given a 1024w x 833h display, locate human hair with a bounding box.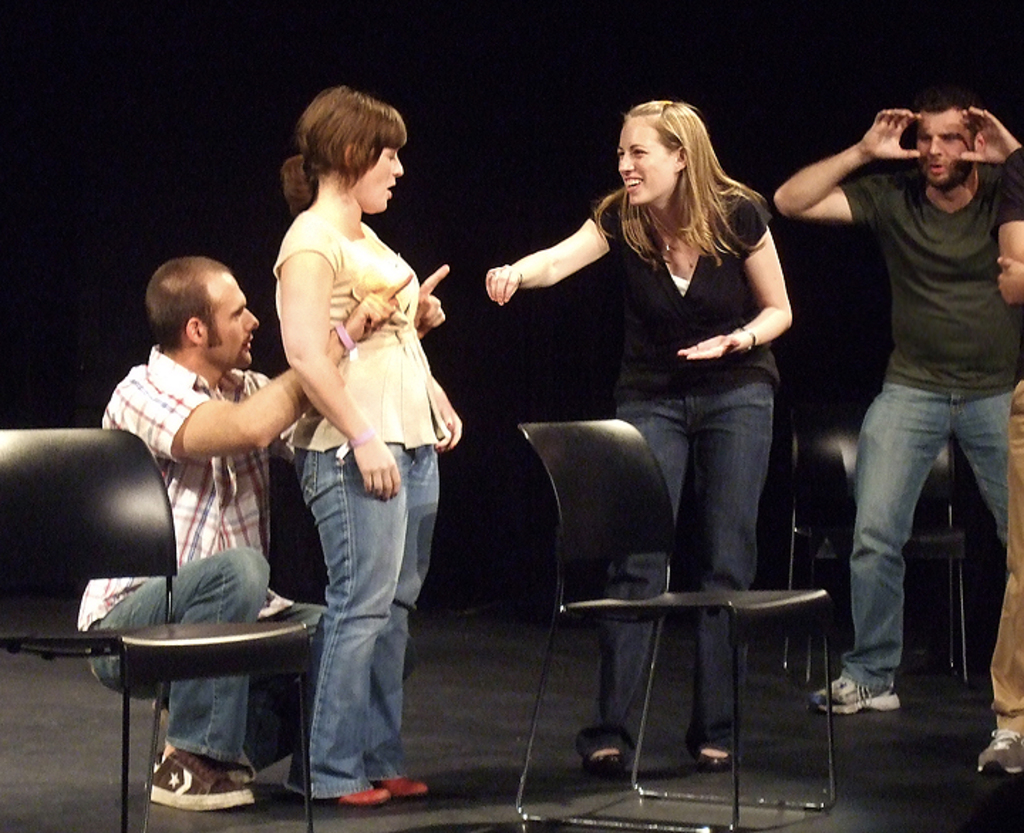
Located: region(602, 94, 757, 286).
